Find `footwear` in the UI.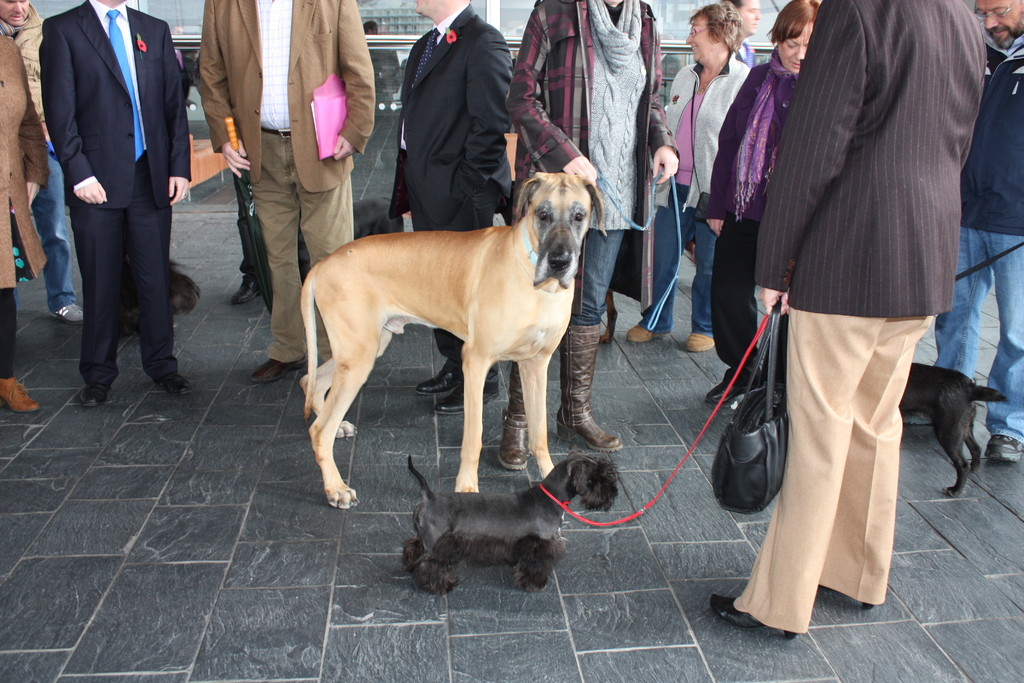
UI element at (618,322,667,347).
